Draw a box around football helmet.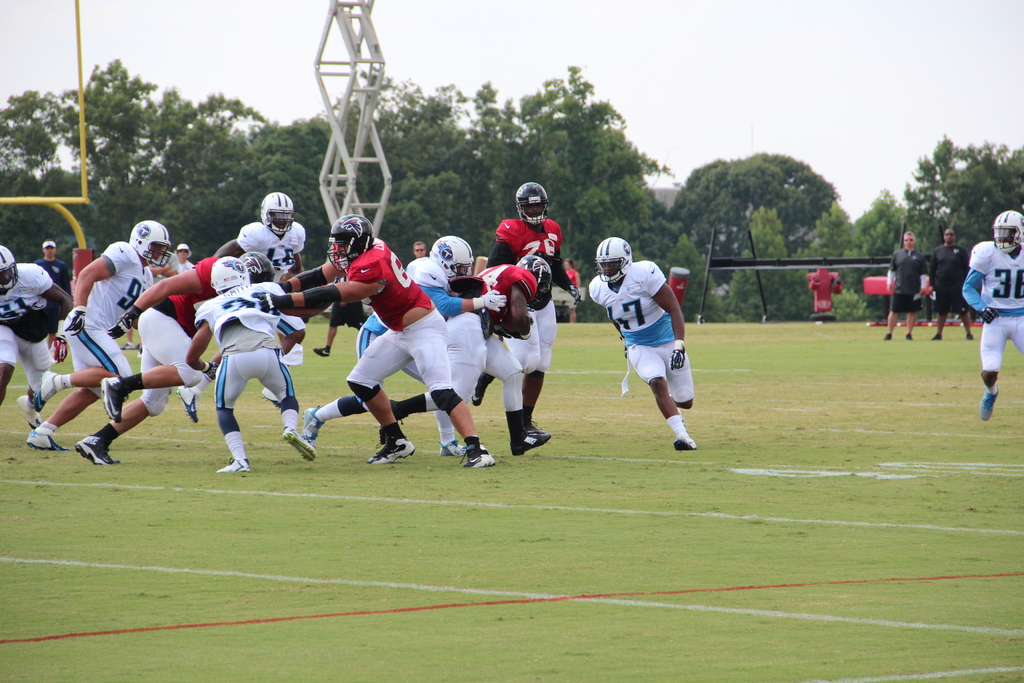
<bbox>264, 197, 296, 240</bbox>.
